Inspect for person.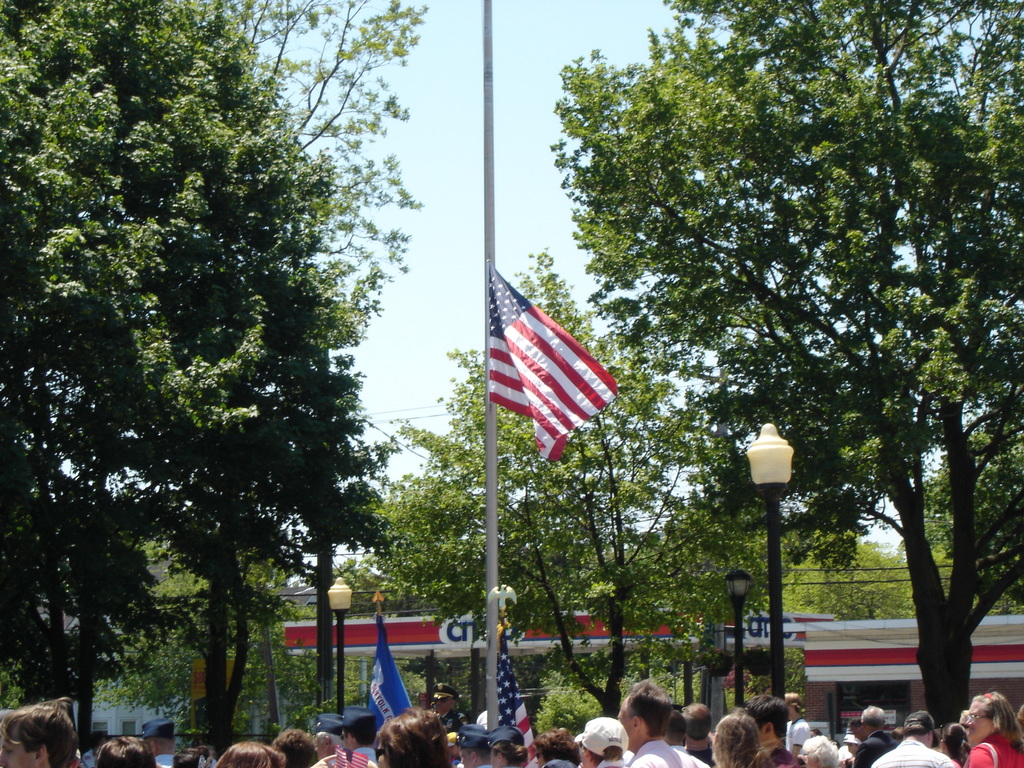
Inspection: 189/736/212/766.
